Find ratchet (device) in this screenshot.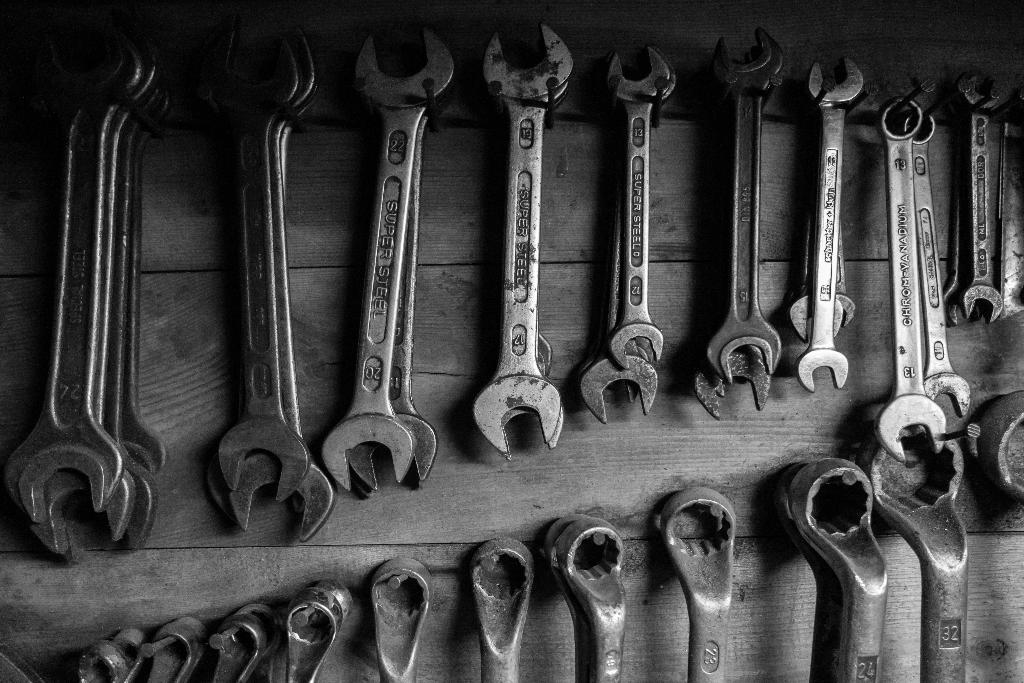
The bounding box for ratchet (device) is <box>466,529,536,682</box>.
